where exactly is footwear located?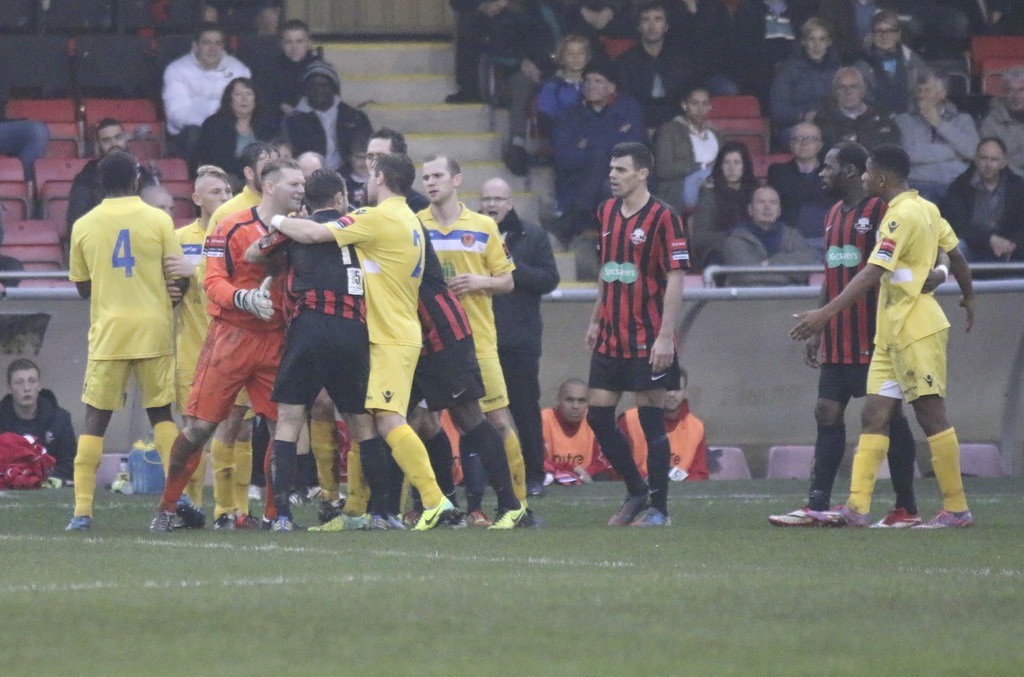
Its bounding box is locate(250, 486, 264, 502).
